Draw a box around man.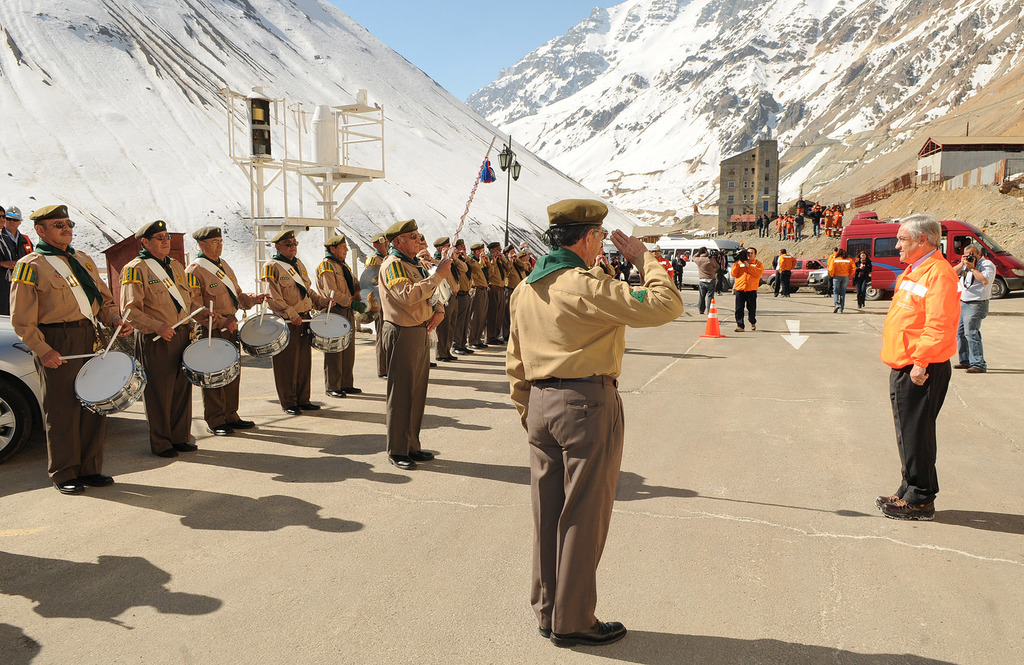
bbox=(947, 242, 997, 373).
